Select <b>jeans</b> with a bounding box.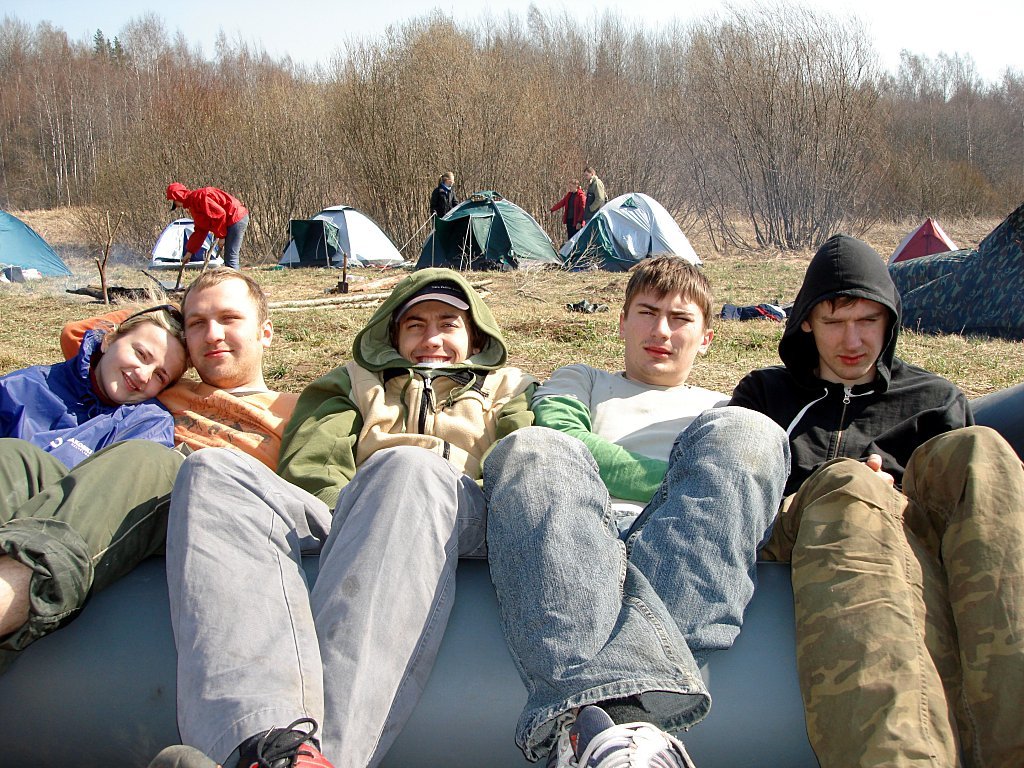
(x1=799, y1=423, x2=1019, y2=767).
